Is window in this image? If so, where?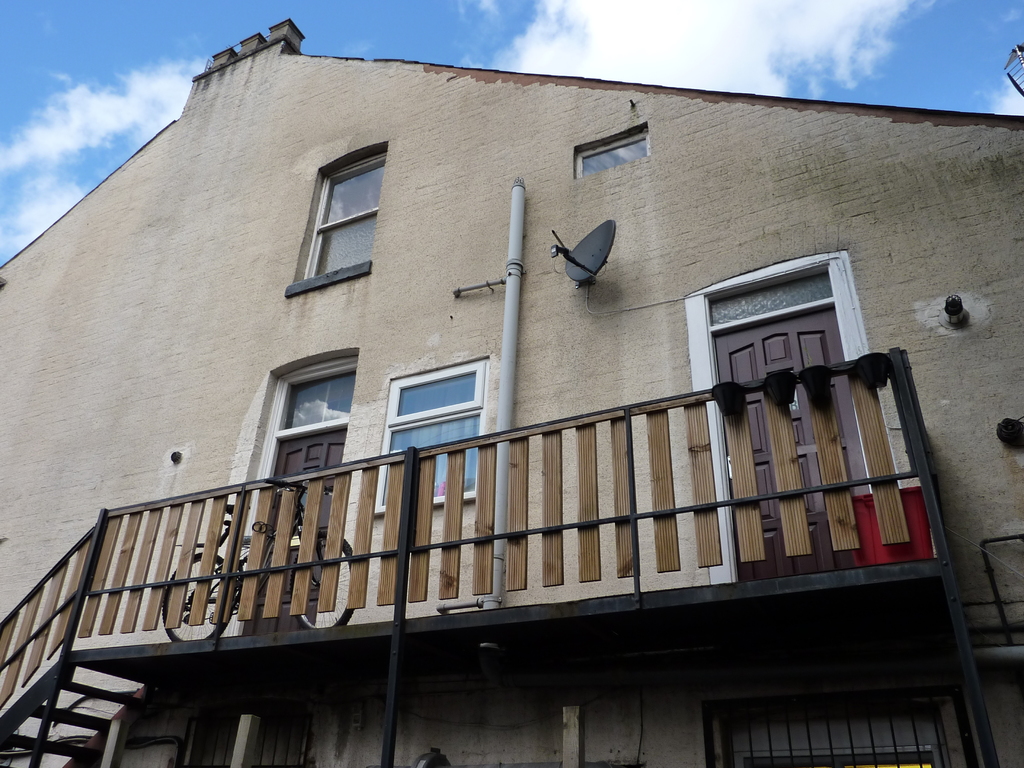
Yes, at region(368, 359, 493, 519).
